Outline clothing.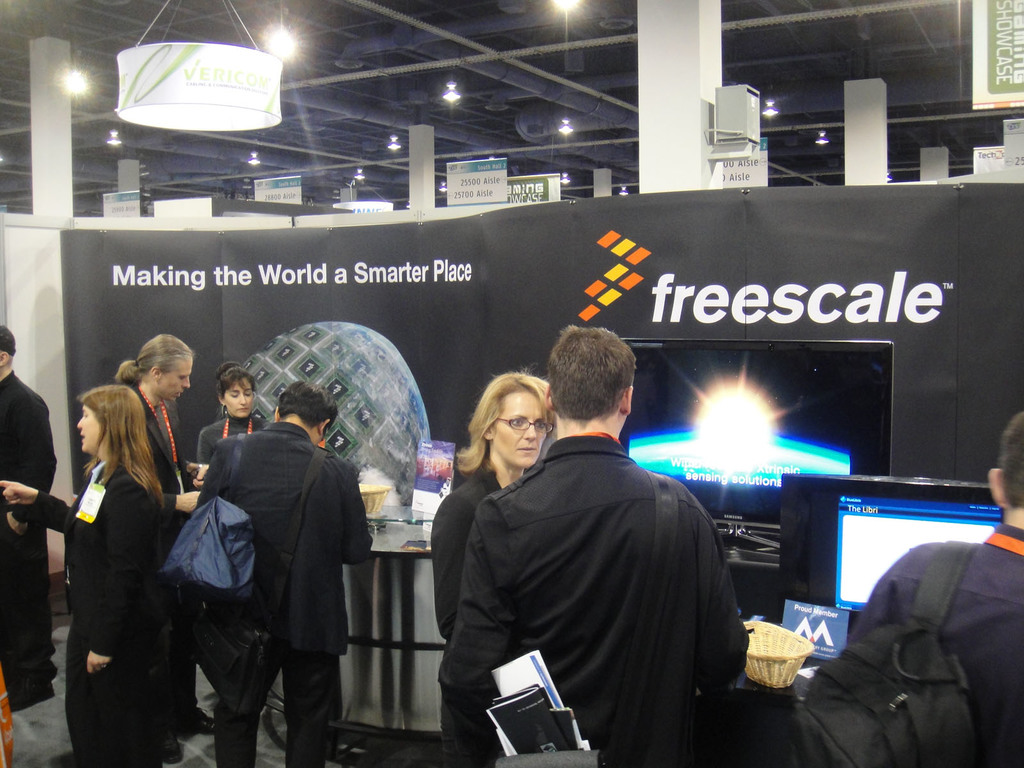
Outline: l=210, t=429, r=370, b=642.
